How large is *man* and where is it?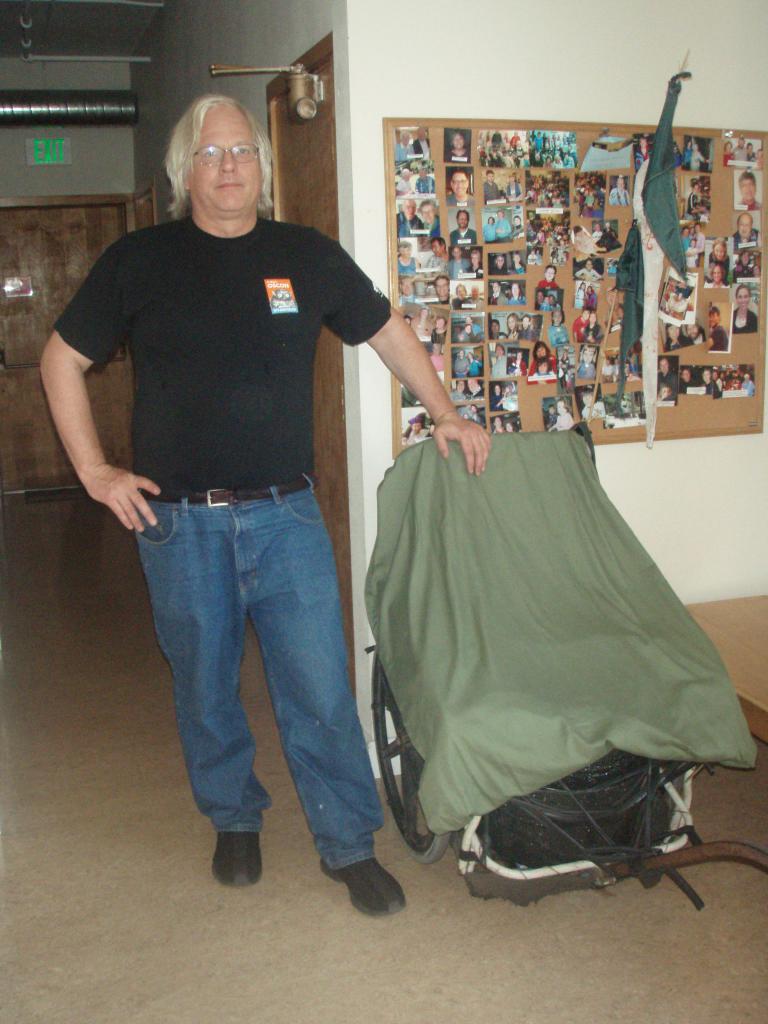
Bounding box: x1=602 y1=220 x2=620 y2=237.
